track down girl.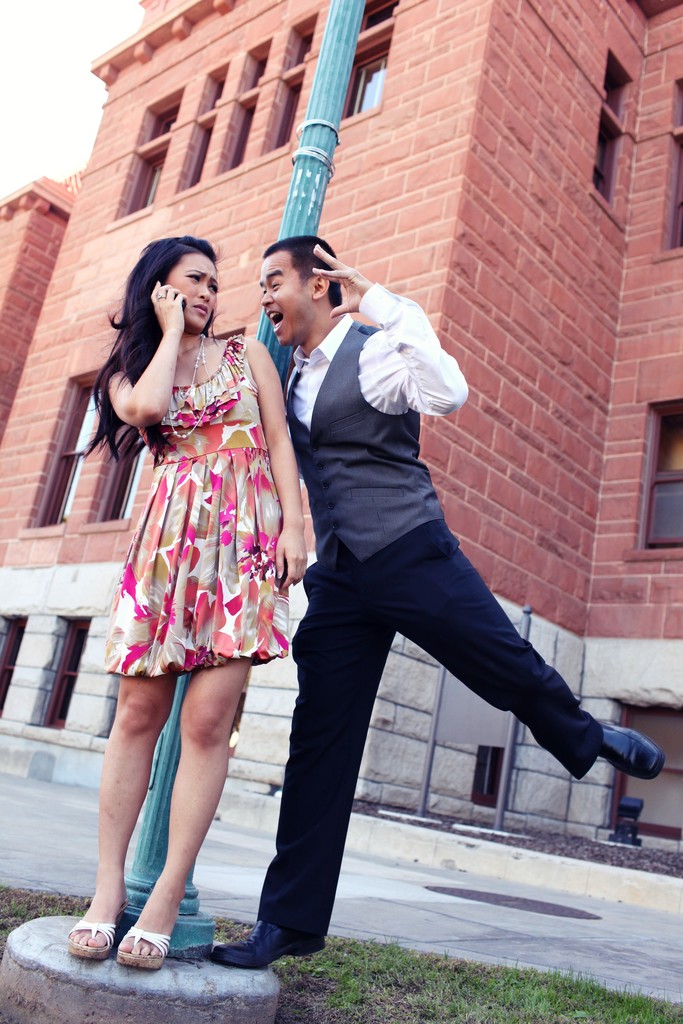
Tracked to bbox=[65, 235, 312, 972].
